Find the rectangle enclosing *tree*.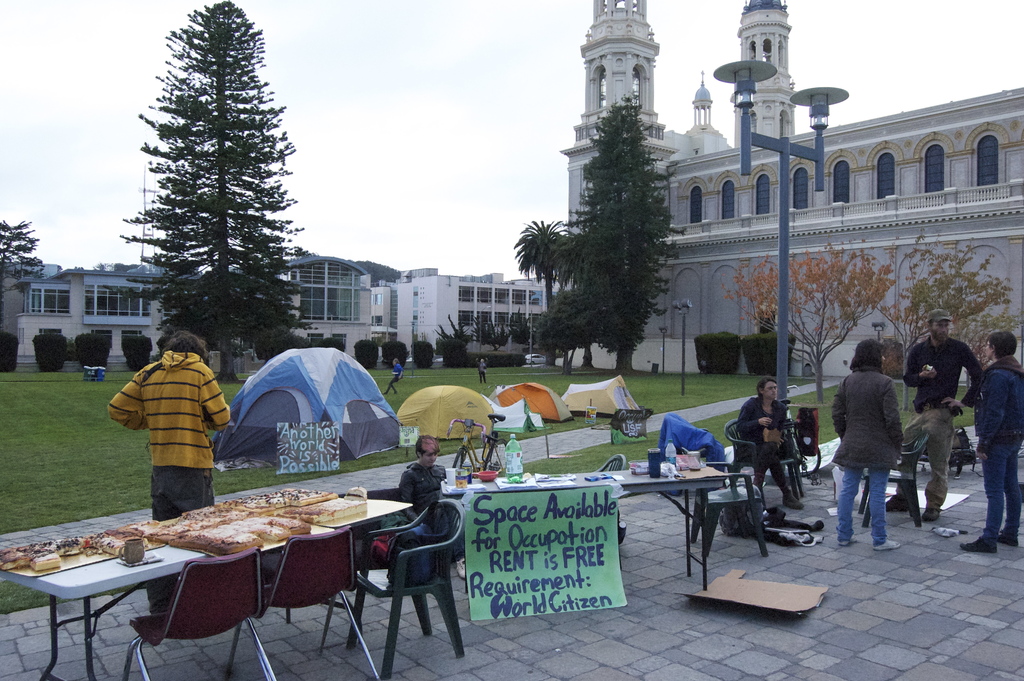
x1=514 y1=103 x2=668 y2=366.
